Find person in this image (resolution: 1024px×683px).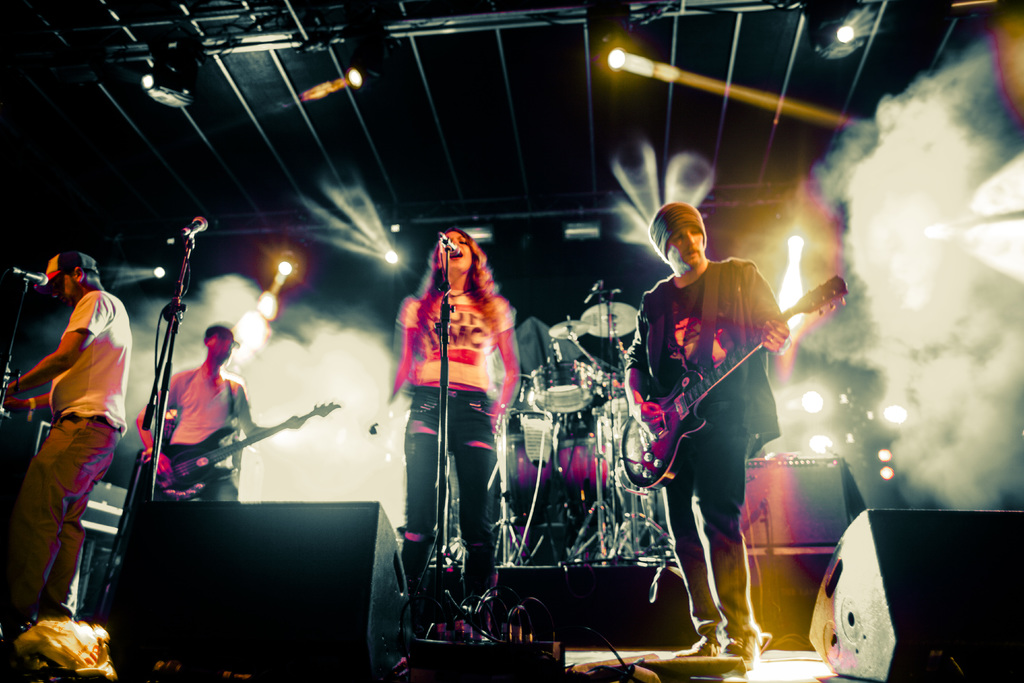
<box>622,199,793,674</box>.
